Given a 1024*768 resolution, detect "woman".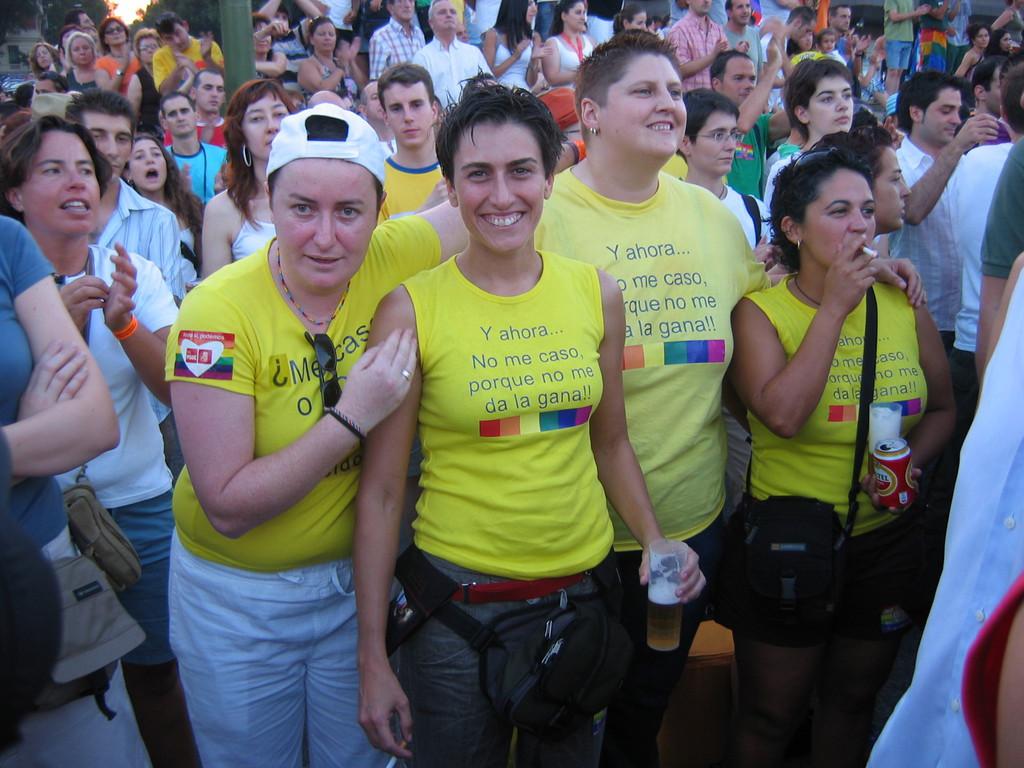
pyautogui.locateOnScreen(113, 128, 204, 292).
